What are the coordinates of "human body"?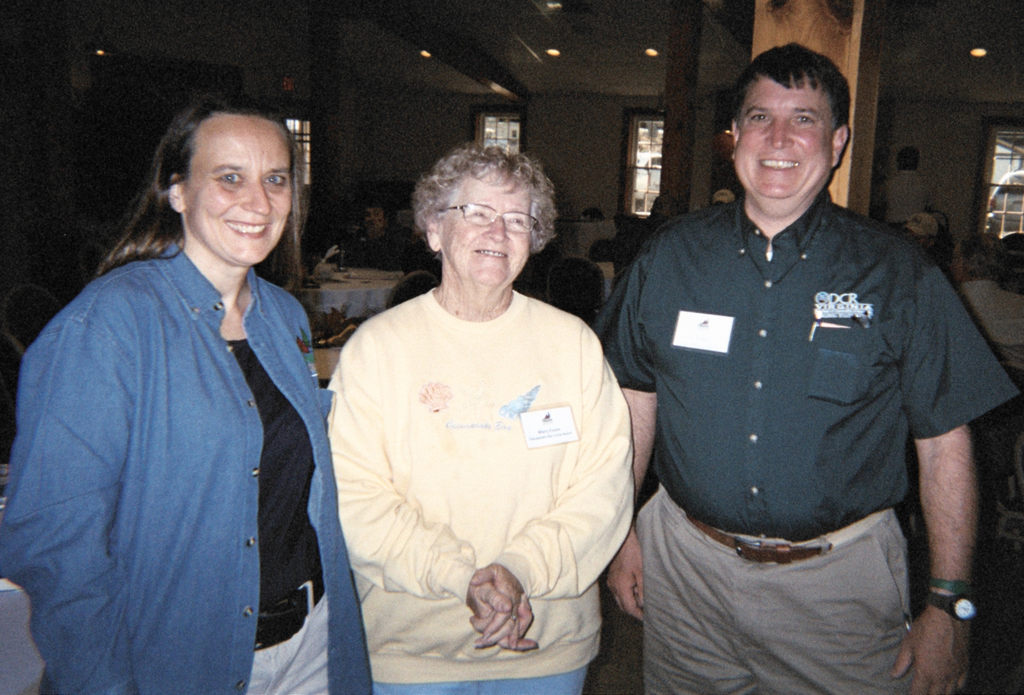
locate(311, 90, 655, 694).
